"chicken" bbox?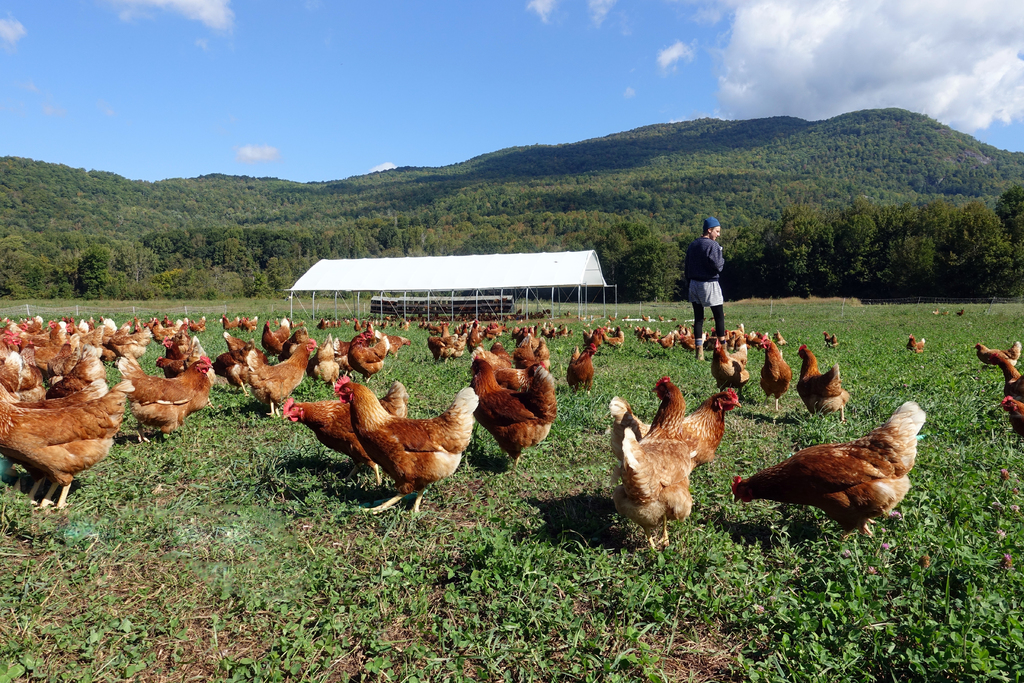
[x1=797, y1=341, x2=850, y2=436]
